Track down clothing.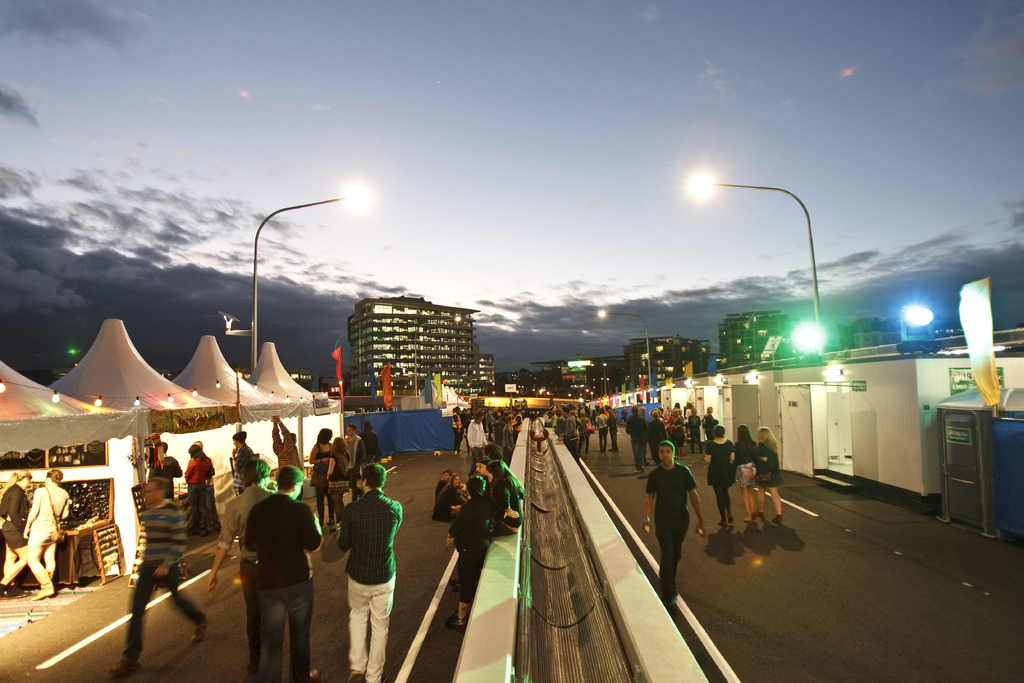
Tracked to [556,418,557,429].
